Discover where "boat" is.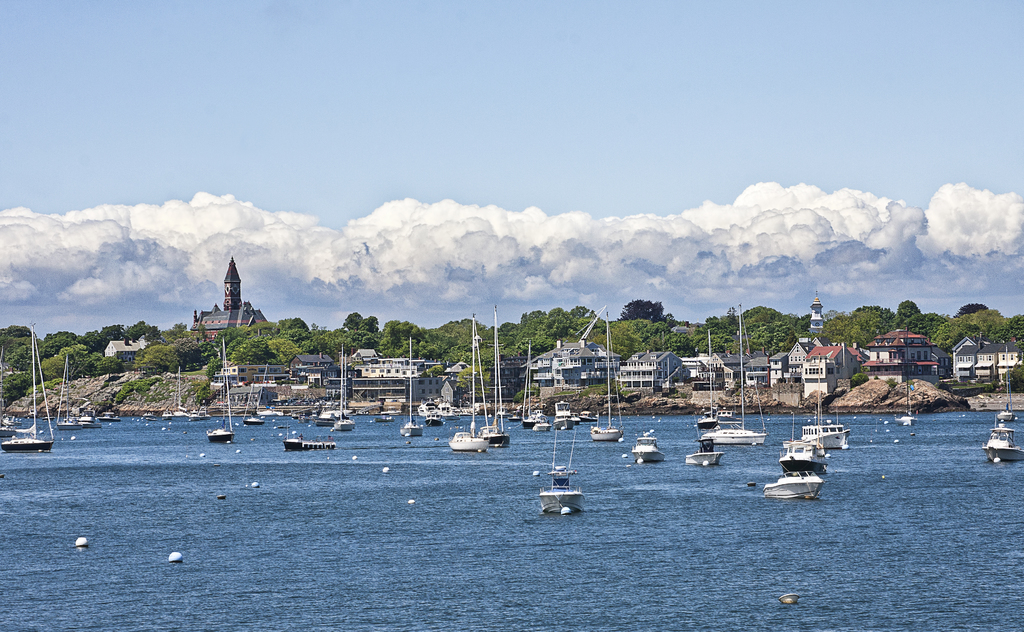
Discovered at {"left": 892, "top": 321, "right": 921, "bottom": 425}.
